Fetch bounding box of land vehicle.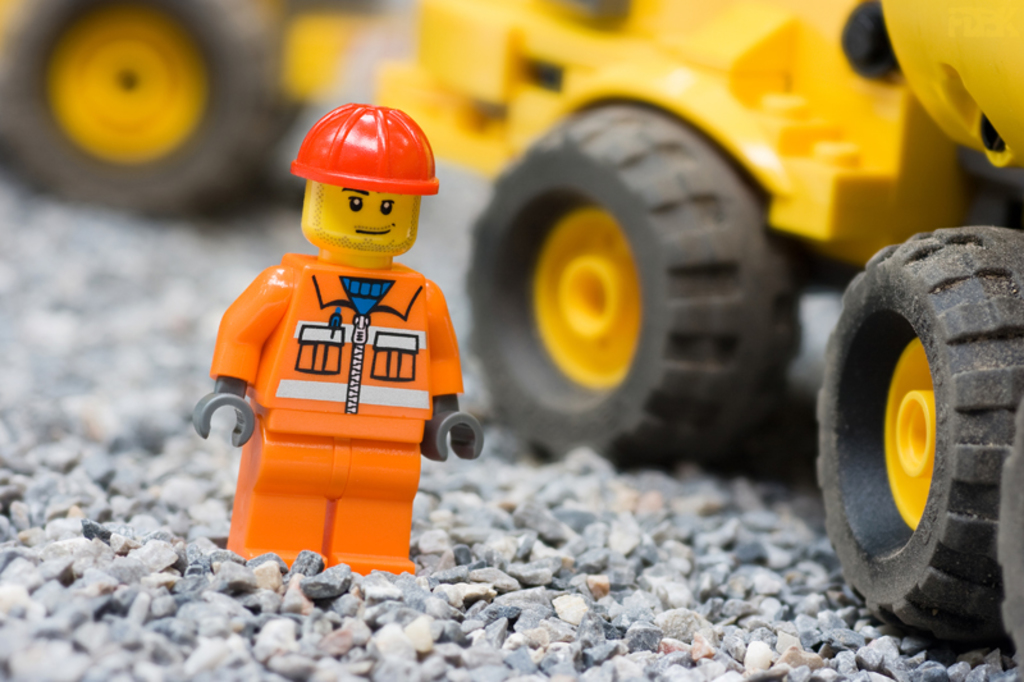
Bbox: detection(370, 0, 1023, 681).
